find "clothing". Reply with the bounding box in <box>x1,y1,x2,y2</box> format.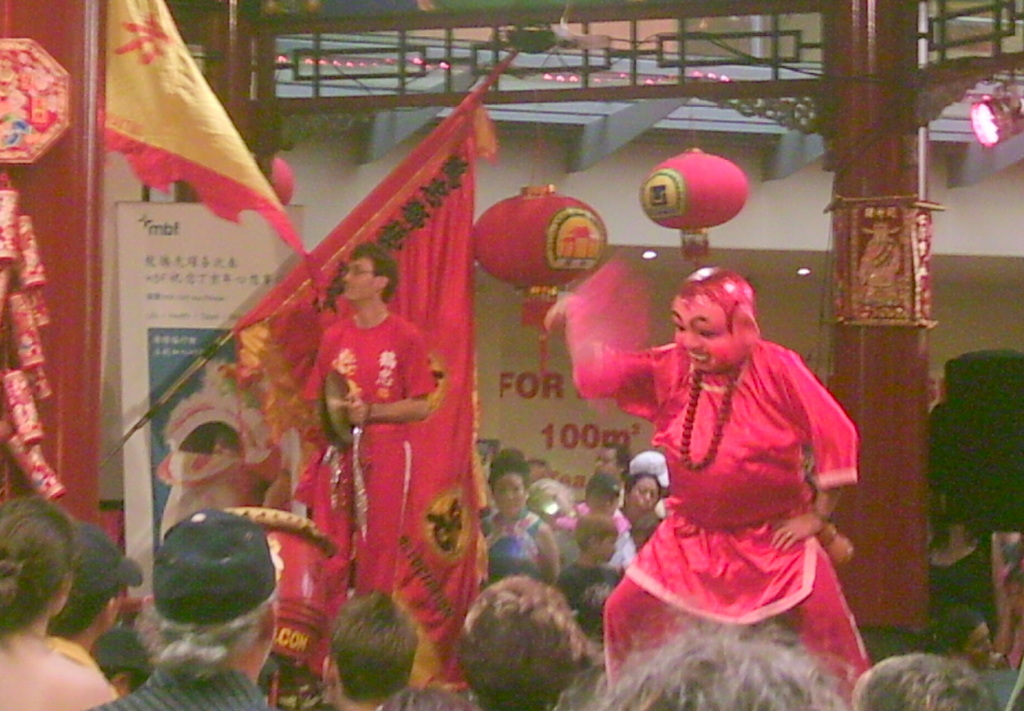
<box>563,555,624,615</box>.
